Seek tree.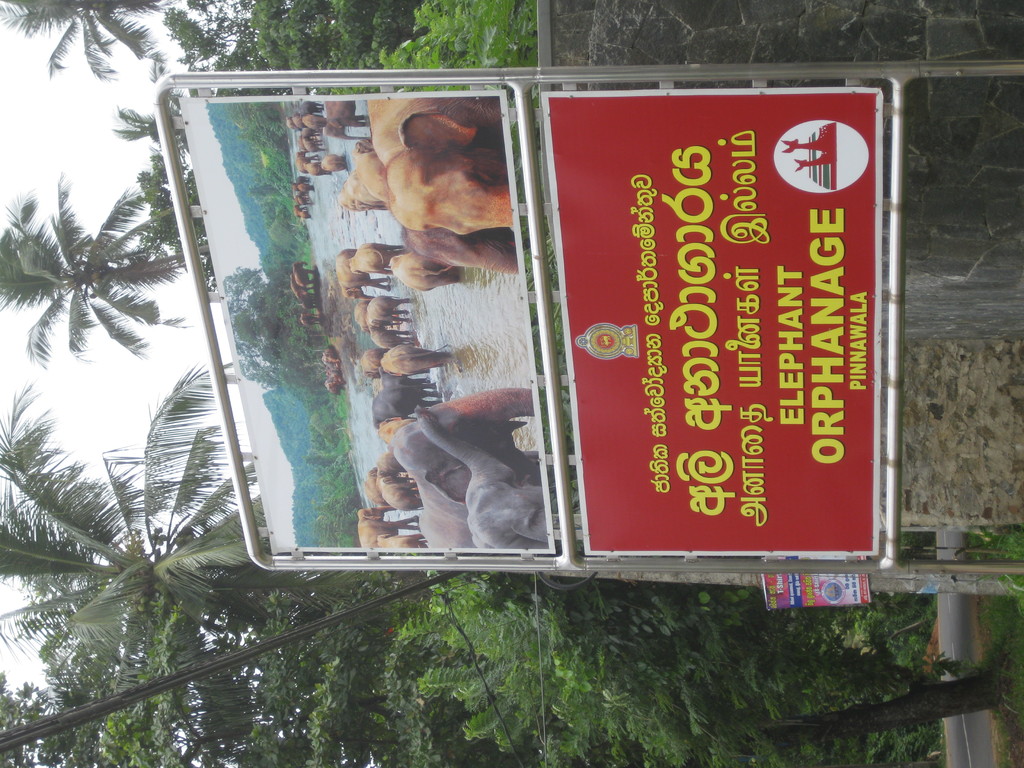
detection(0, 170, 210, 361).
